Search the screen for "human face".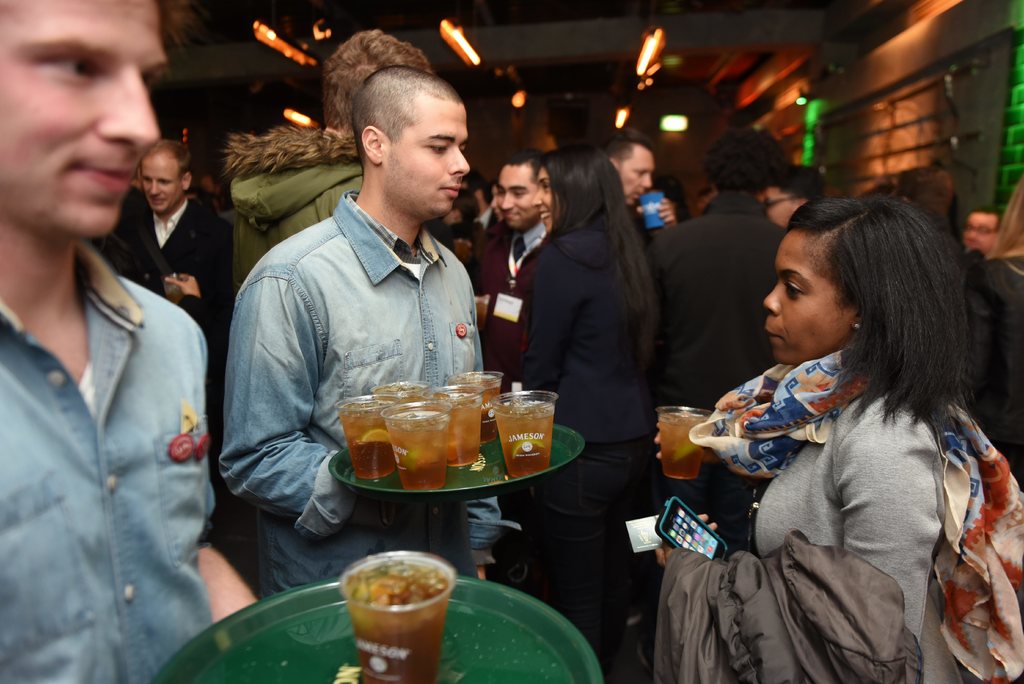
Found at <region>388, 104, 468, 217</region>.
